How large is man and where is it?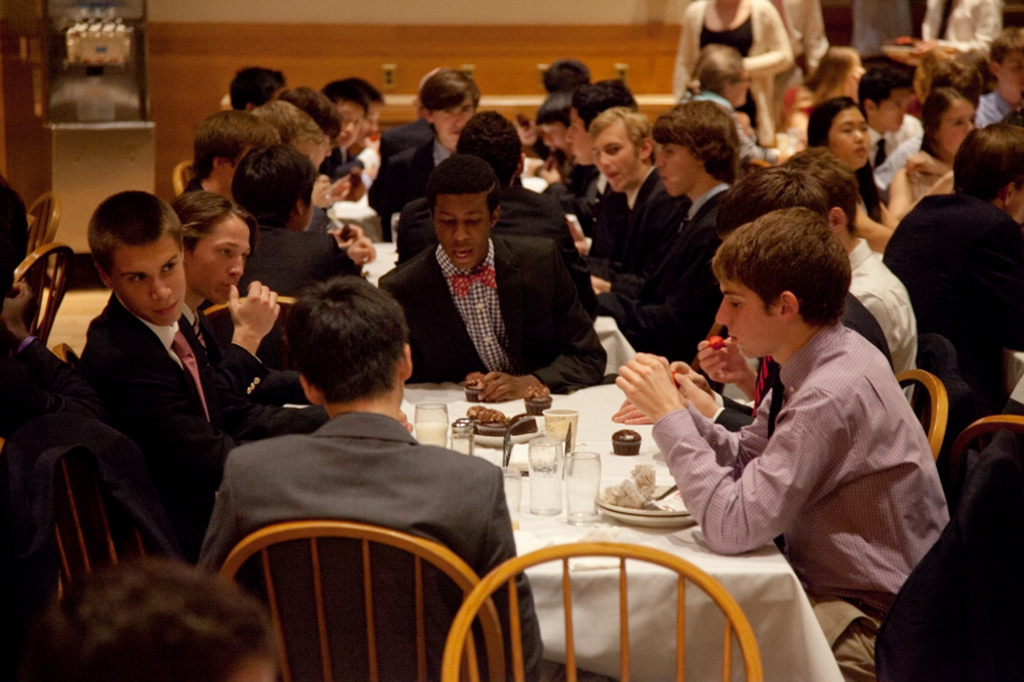
Bounding box: 886:120:1023:440.
